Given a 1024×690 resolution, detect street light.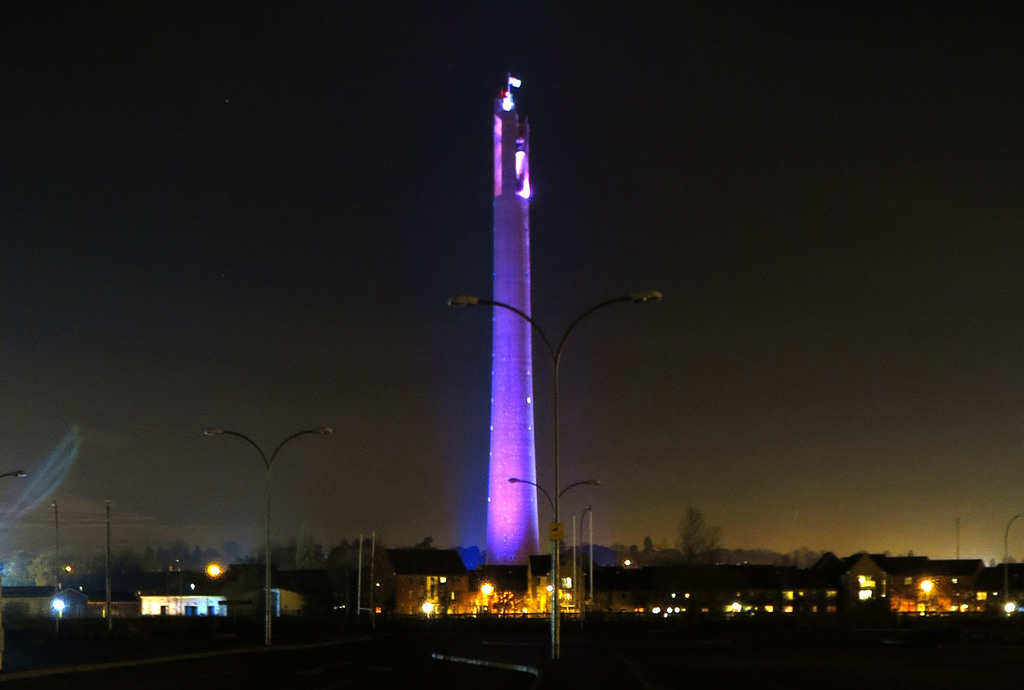
bbox=[506, 478, 605, 523].
